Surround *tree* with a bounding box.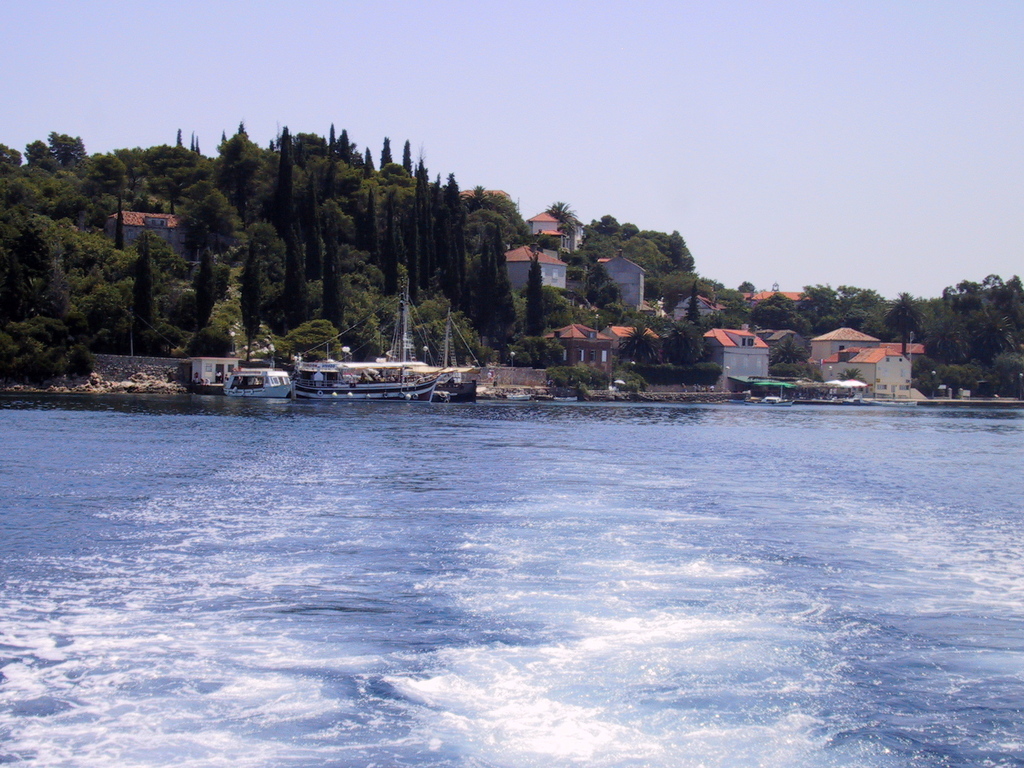
(275, 315, 348, 369).
